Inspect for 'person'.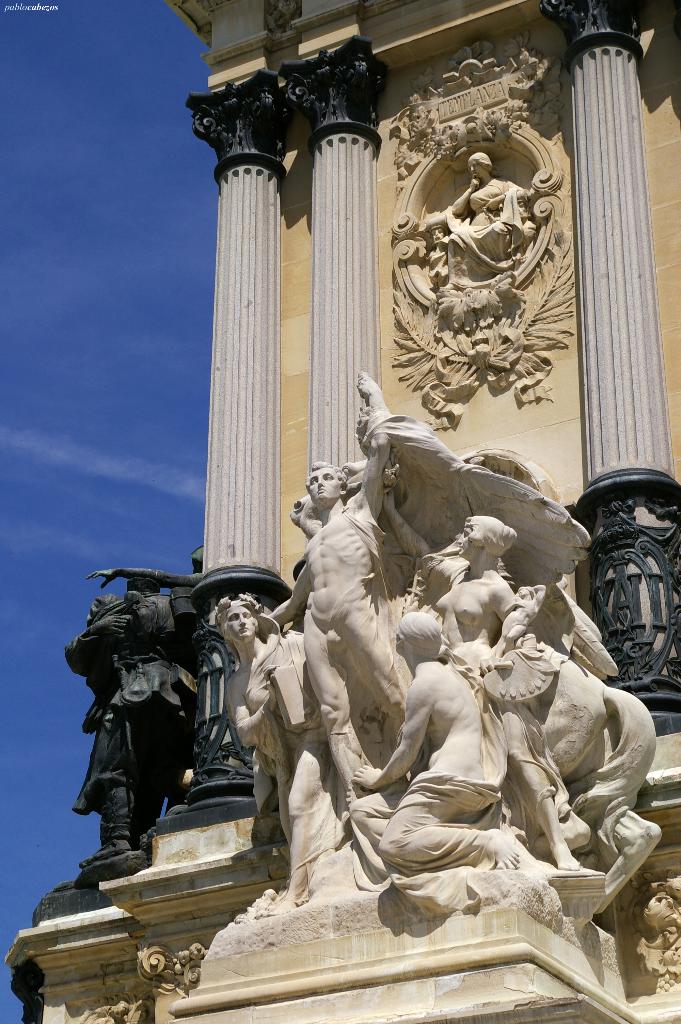
Inspection: 76, 593, 131, 866.
